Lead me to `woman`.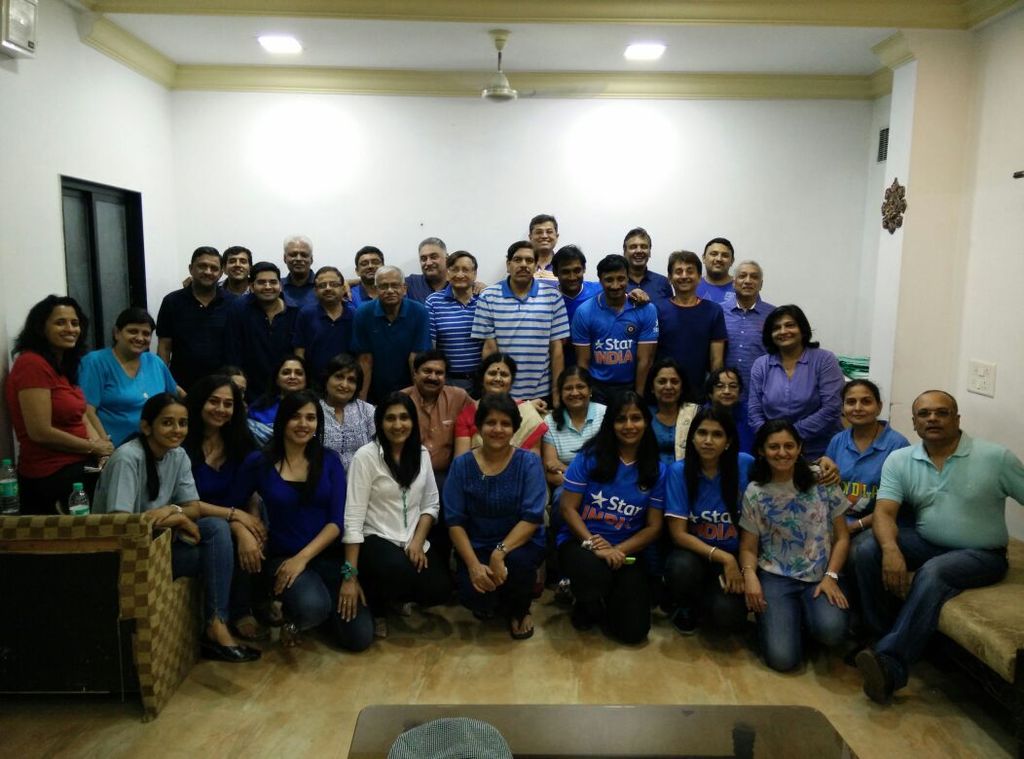
Lead to bbox(822, 380, 912, 637).
